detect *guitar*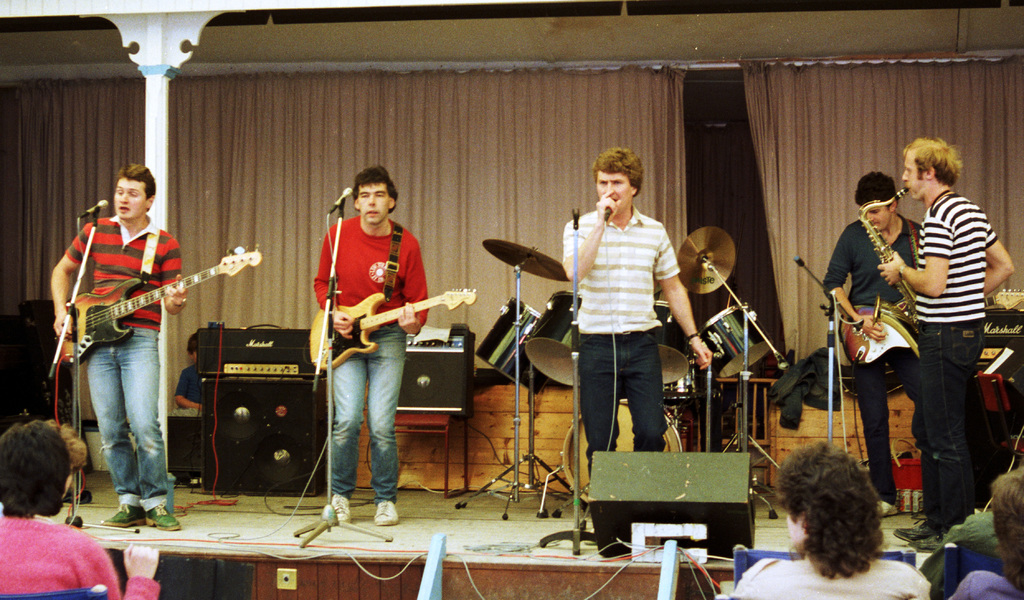
(left=54, top=243, right=260, bottom=362)
